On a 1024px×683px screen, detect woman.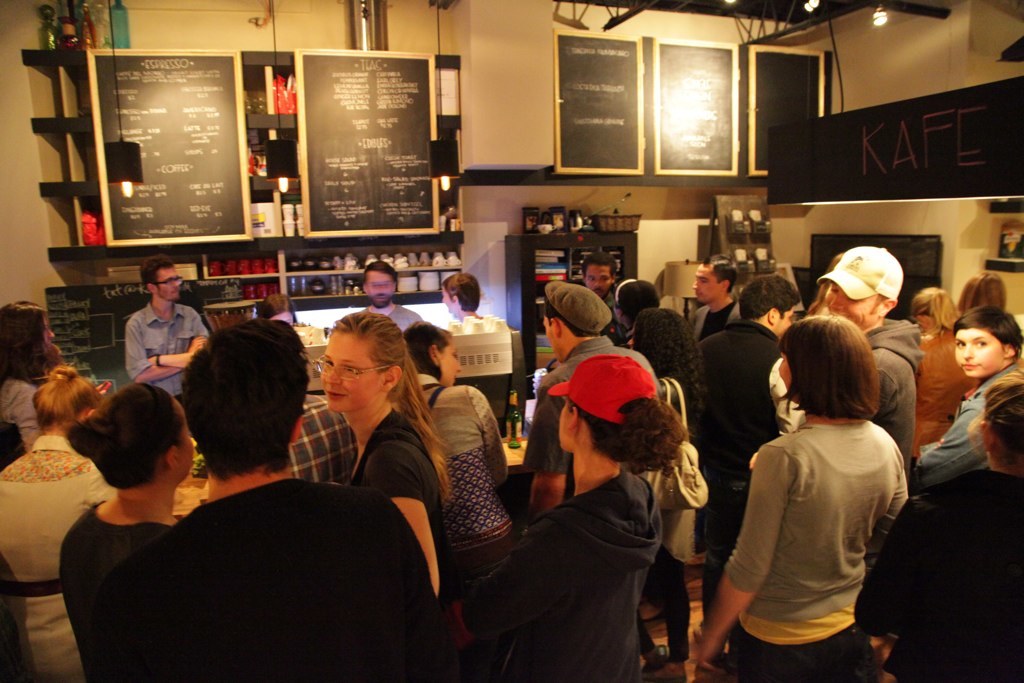
714:293:917:678.
